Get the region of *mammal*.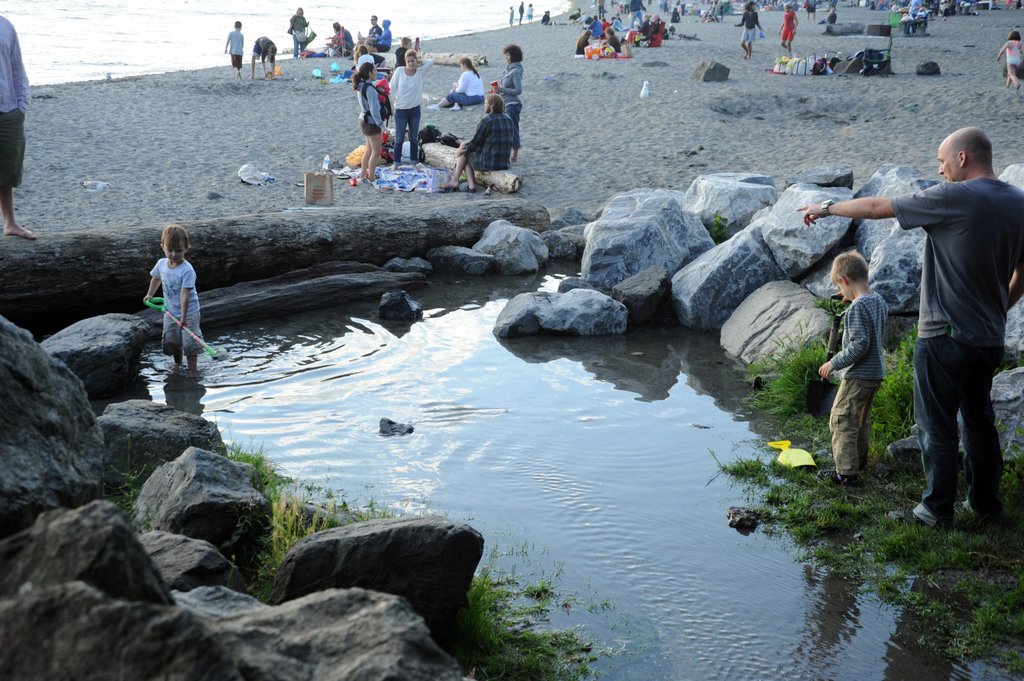
[left=1012, top=0, right=1022, bottom=8].
